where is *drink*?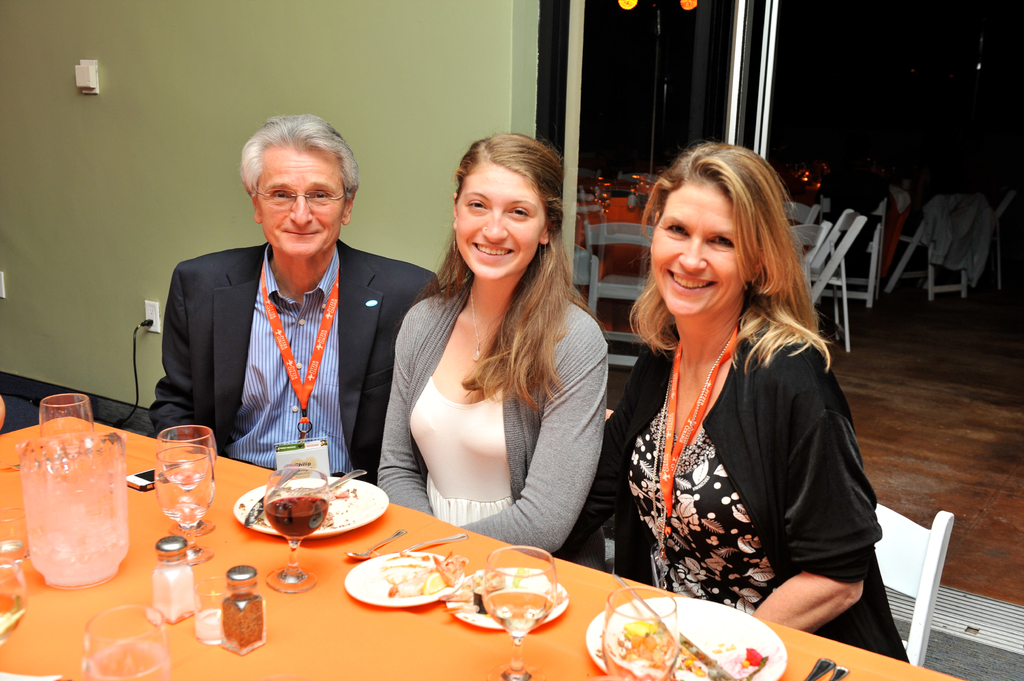
bbox(479, 597, 556, 638).
